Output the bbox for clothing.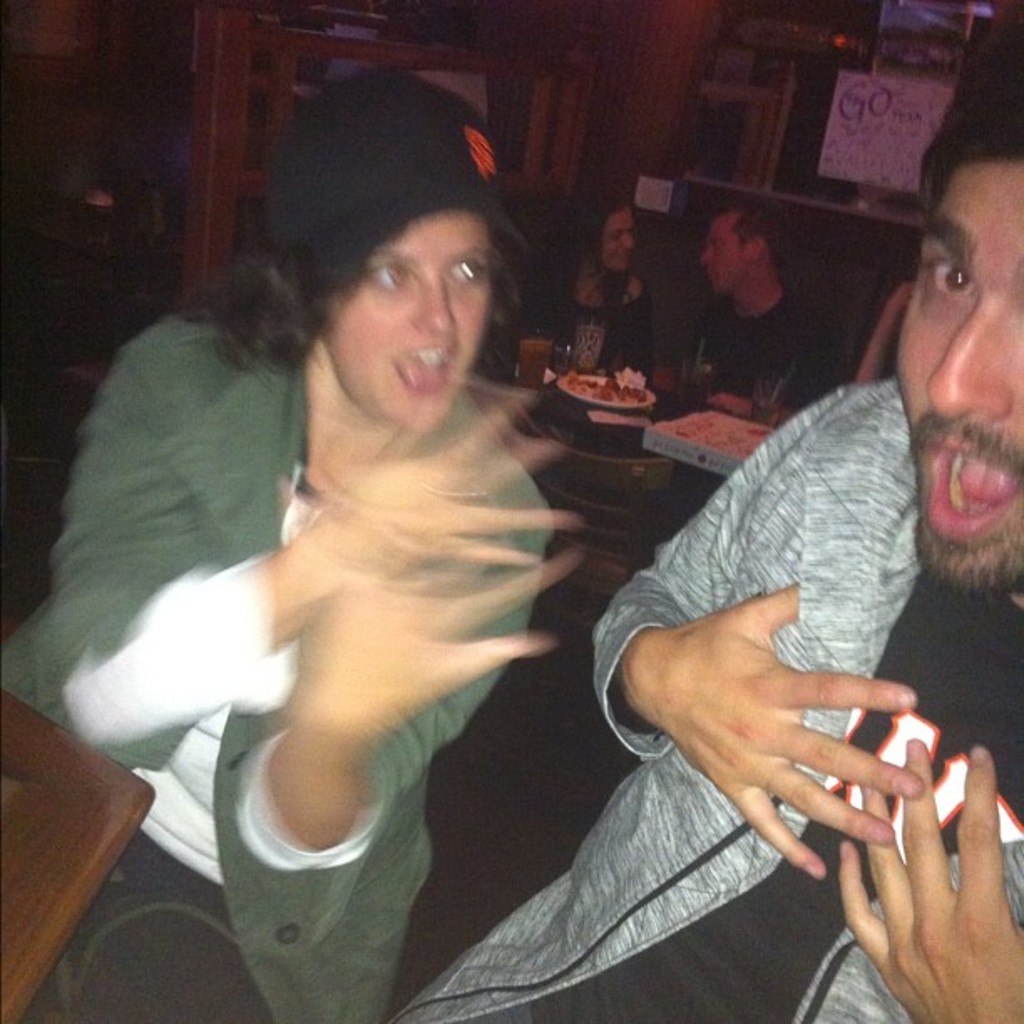
l=45, t=860, r=266, b=1022.
